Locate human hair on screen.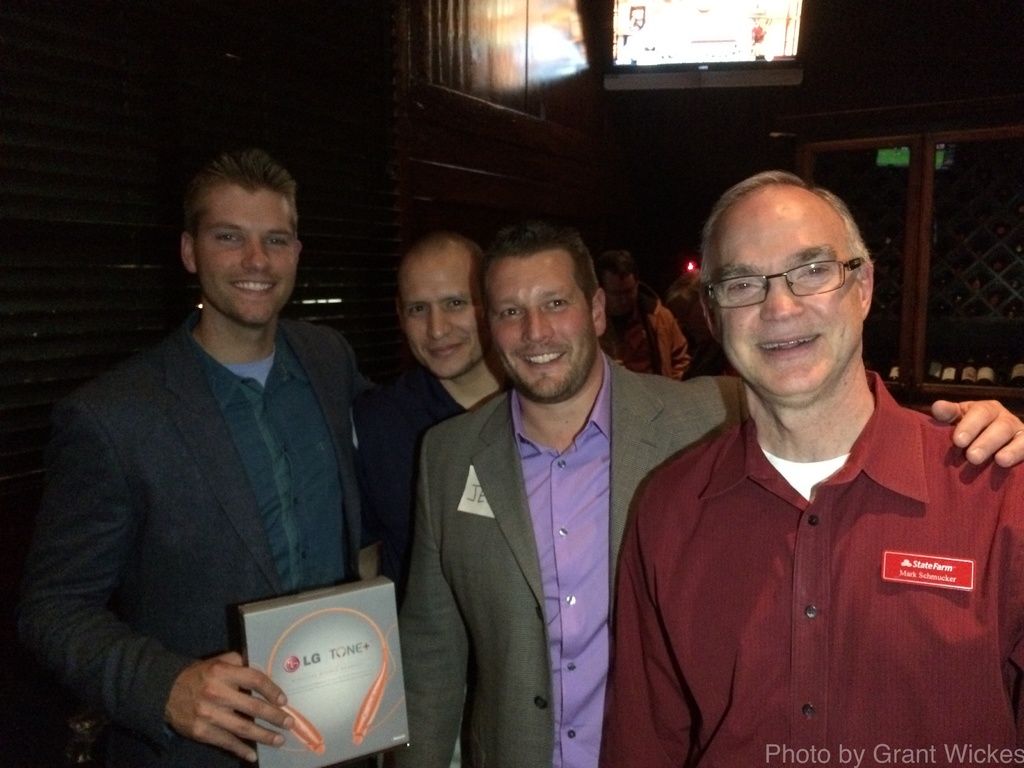
On screen at rect(595, 248, 637, 287).
